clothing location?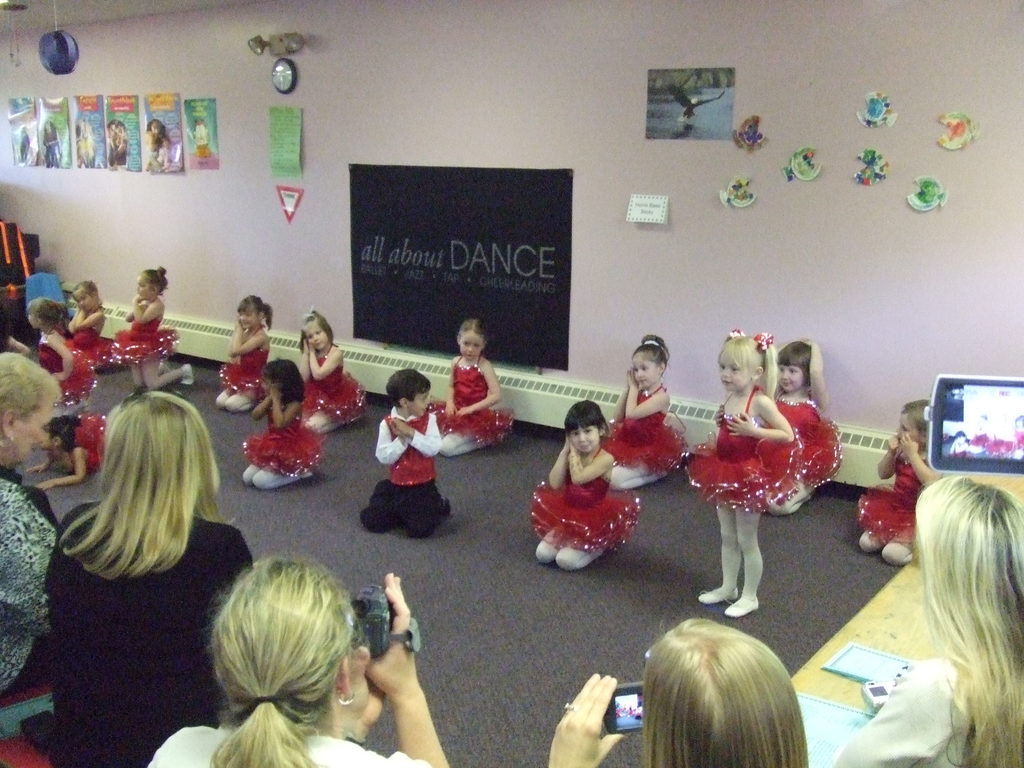
l=54, t=409, r=108, b=481
